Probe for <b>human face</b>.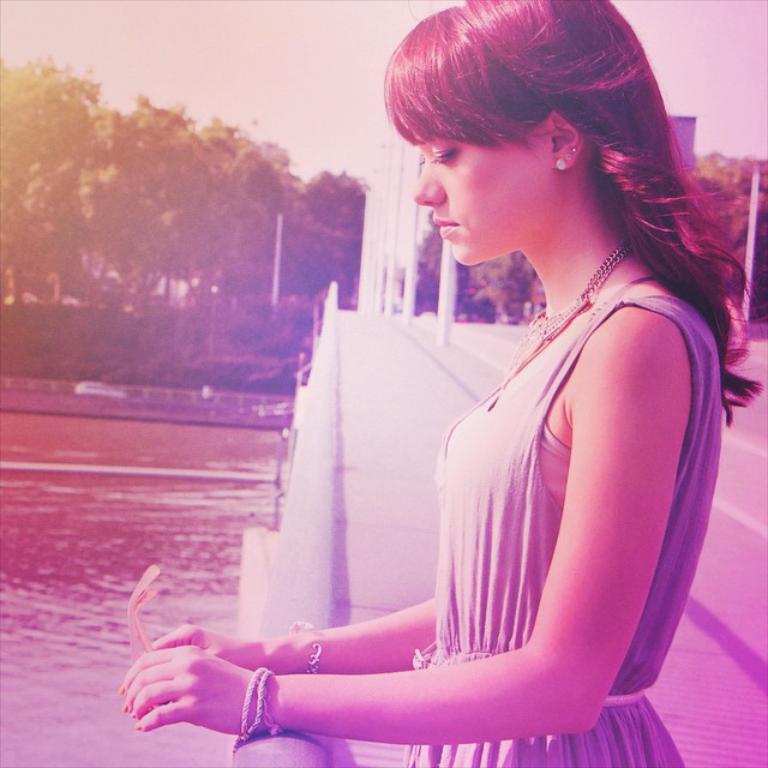
Probe result: pyautogui.locateOnScreen(397, 112, 554, 268).
